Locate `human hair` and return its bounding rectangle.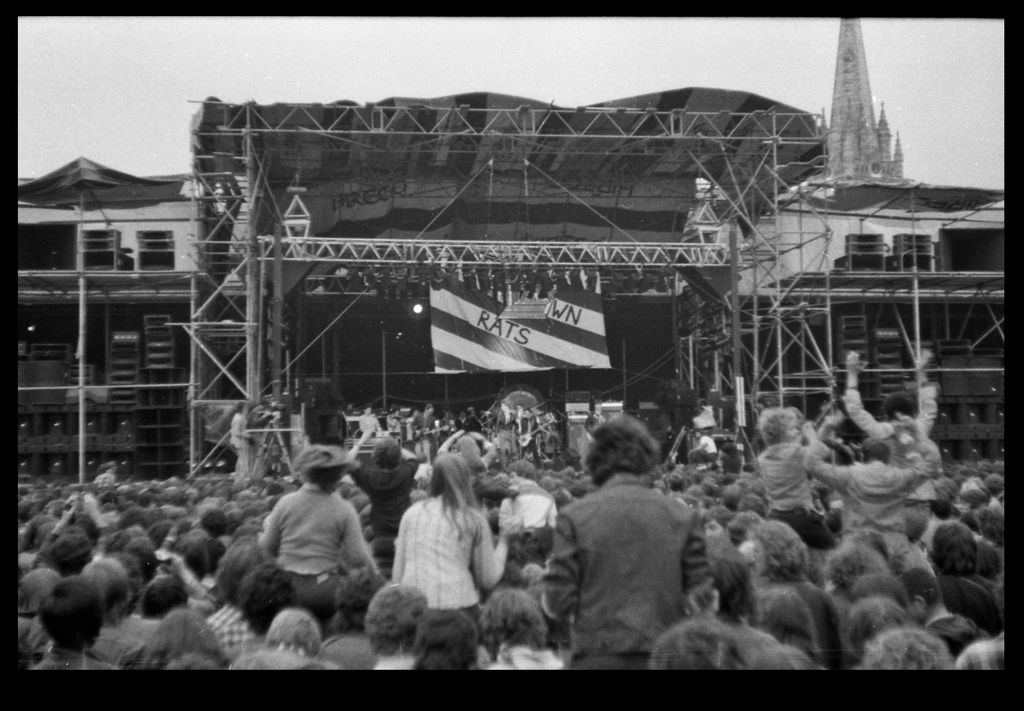
[left=591, top=423, right=662, bottom=505].
